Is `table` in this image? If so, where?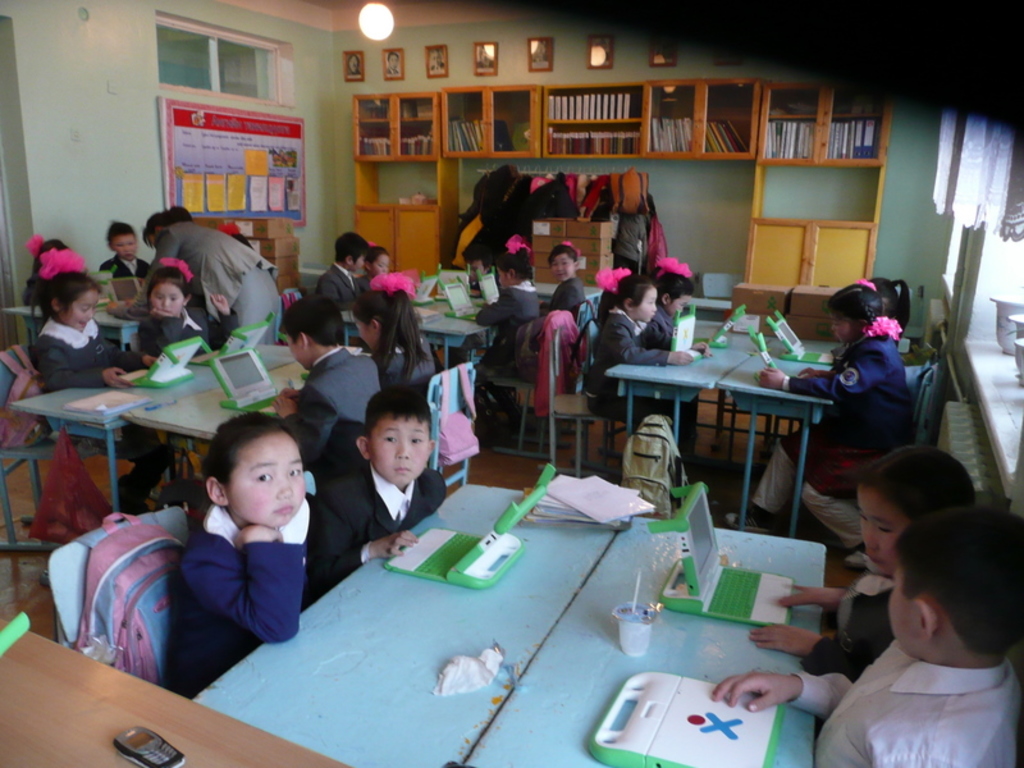
Yes, at 5:343:297:513.
